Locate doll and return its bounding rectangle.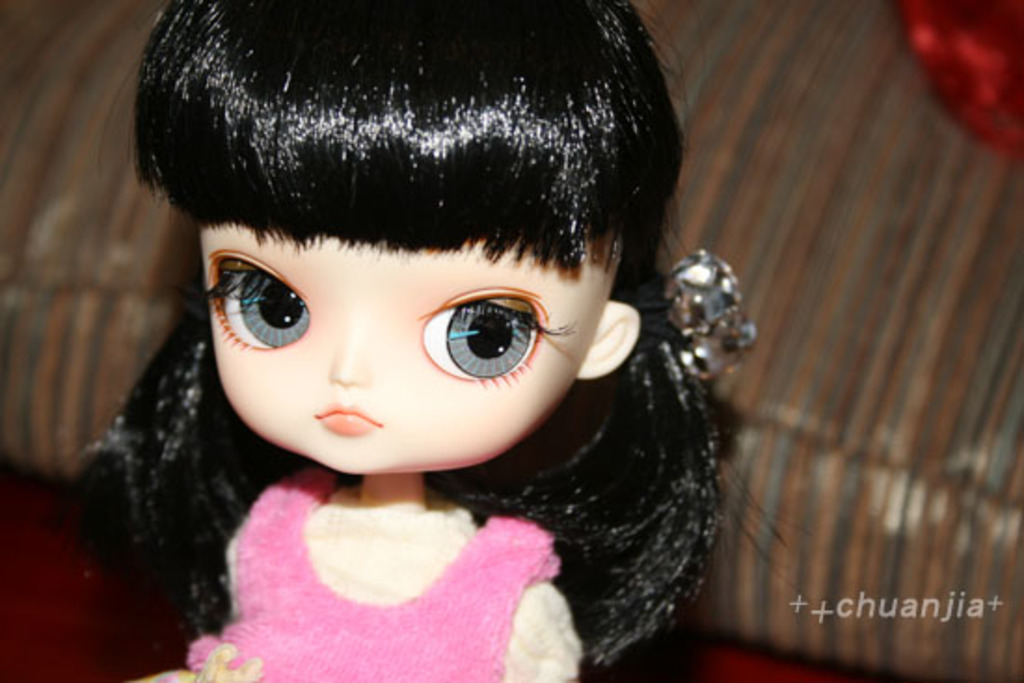
<box>67,7,801,681</box>.
